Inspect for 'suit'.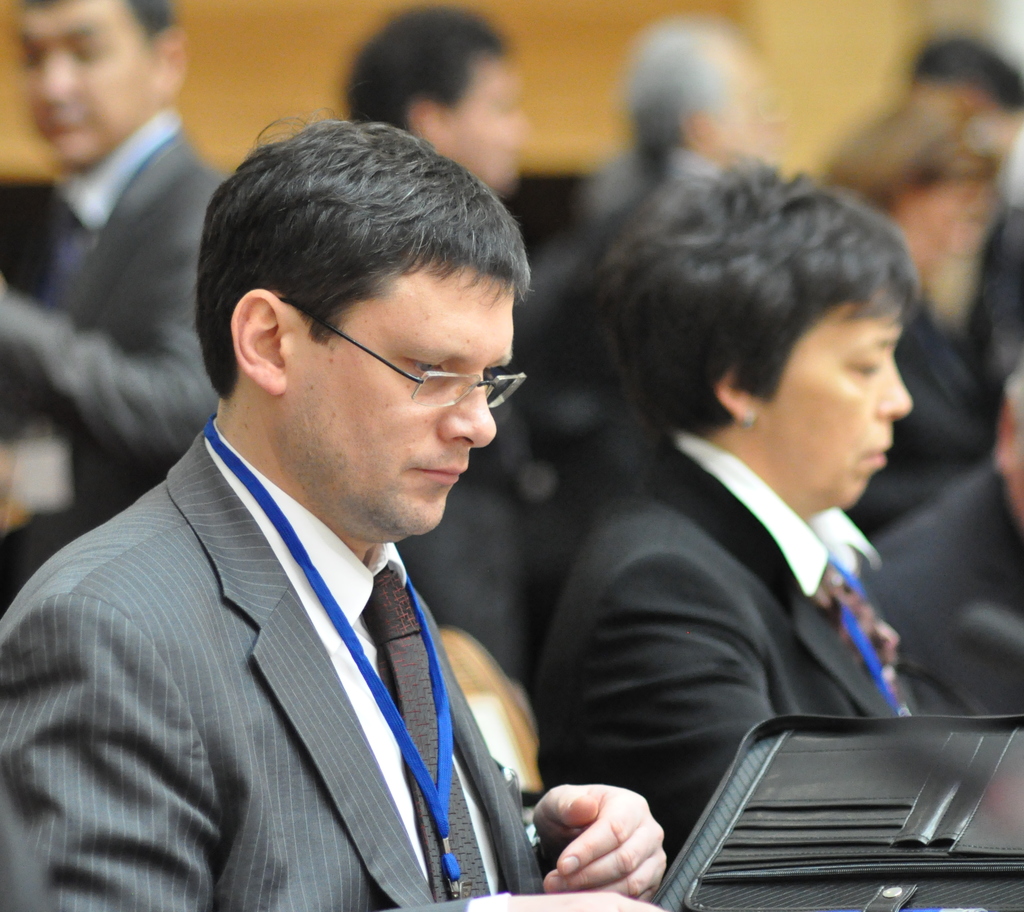
Inspection: 527:422:921:874.
